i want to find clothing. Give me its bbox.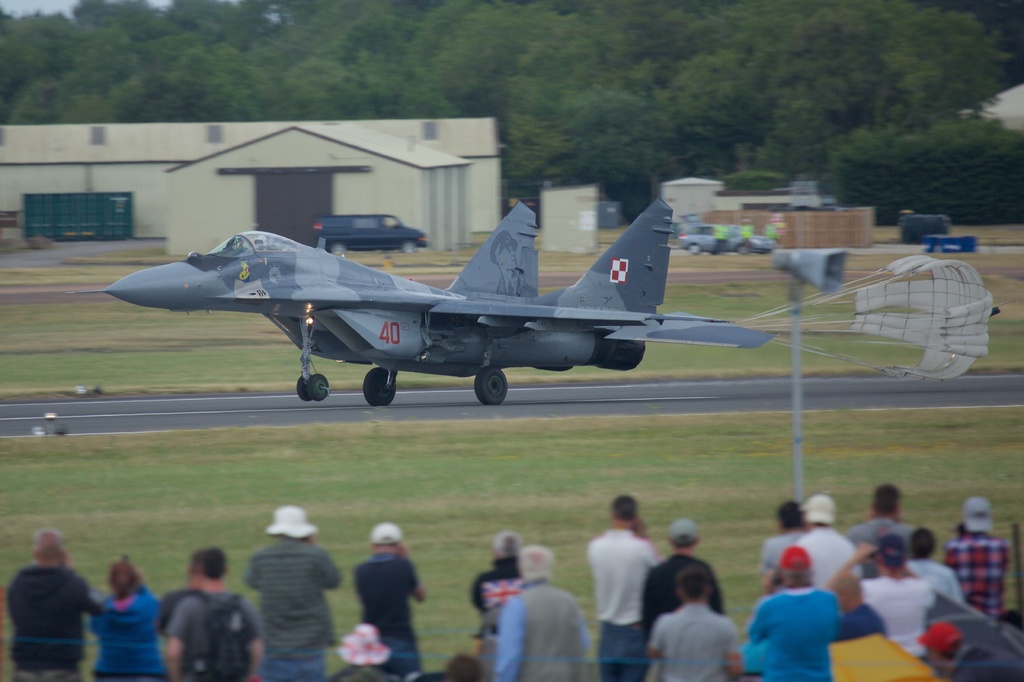
[798,525,862,594].
